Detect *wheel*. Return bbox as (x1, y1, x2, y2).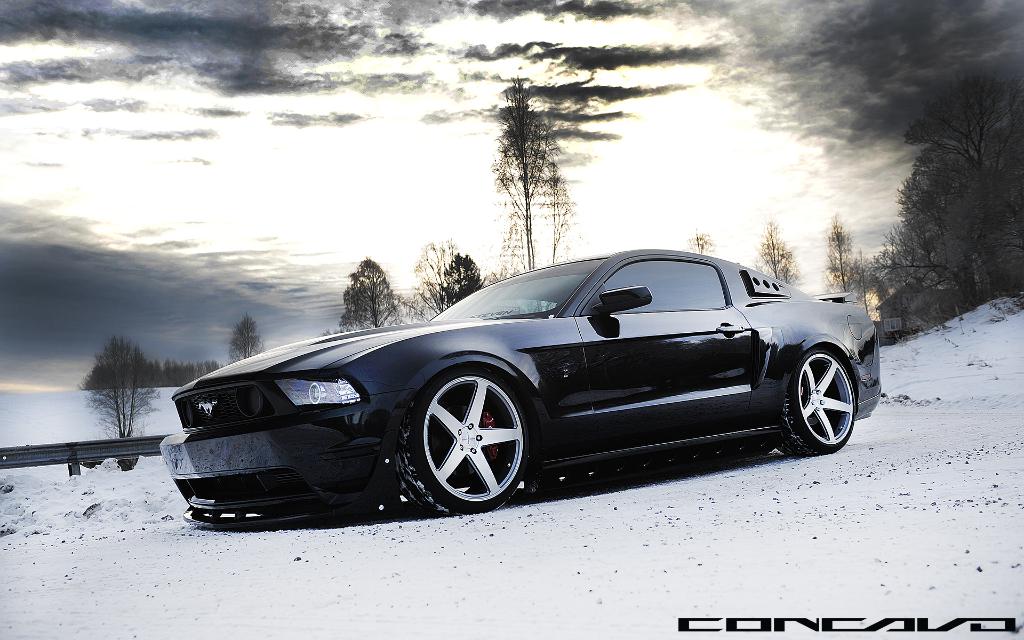
(779, 349, 855, 457).
